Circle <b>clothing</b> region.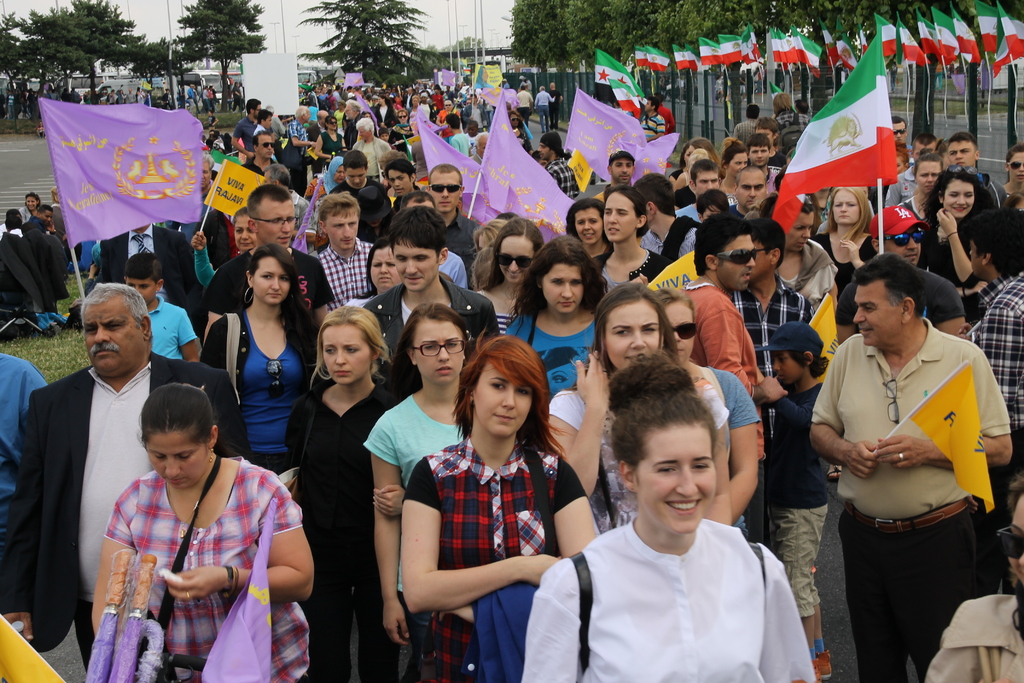
Region: box(506, 312, 598, 401).
